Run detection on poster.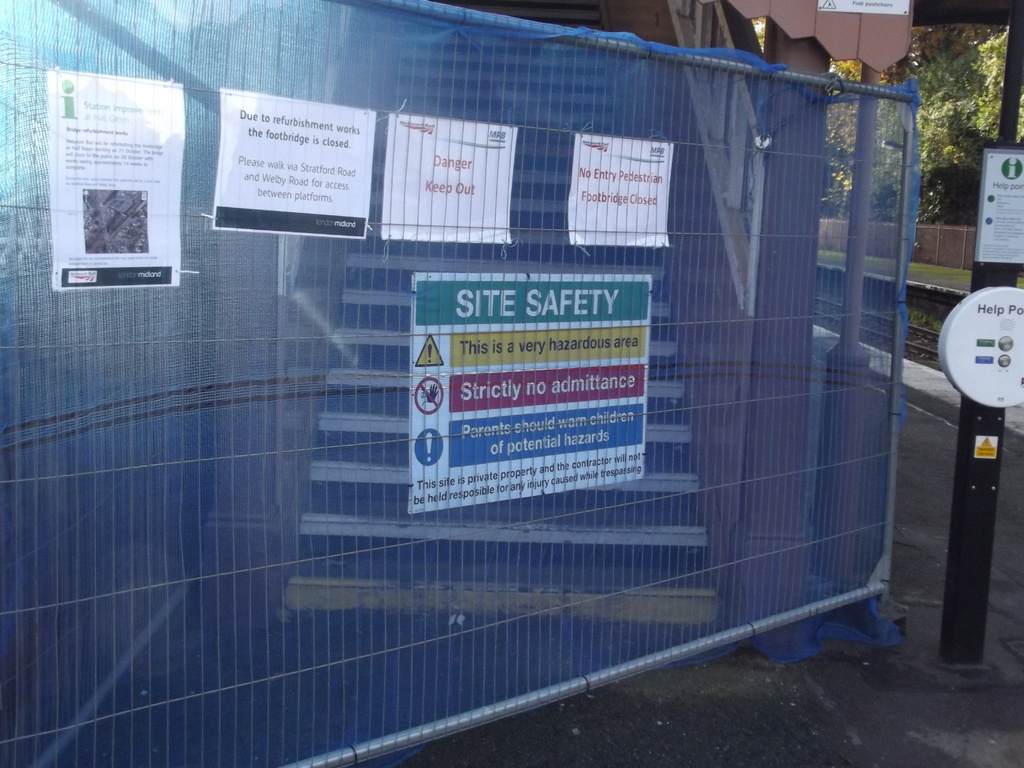
Result: 40 68 180 290.
